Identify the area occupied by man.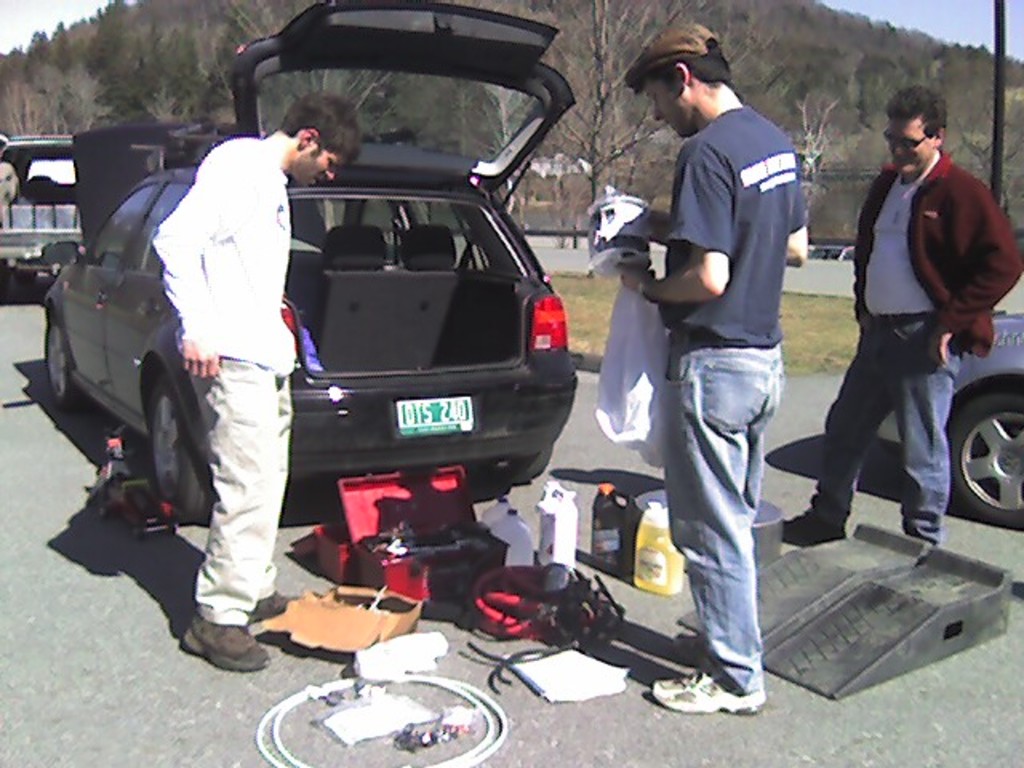
Area: bbox=[640, 21, 811, 718].
